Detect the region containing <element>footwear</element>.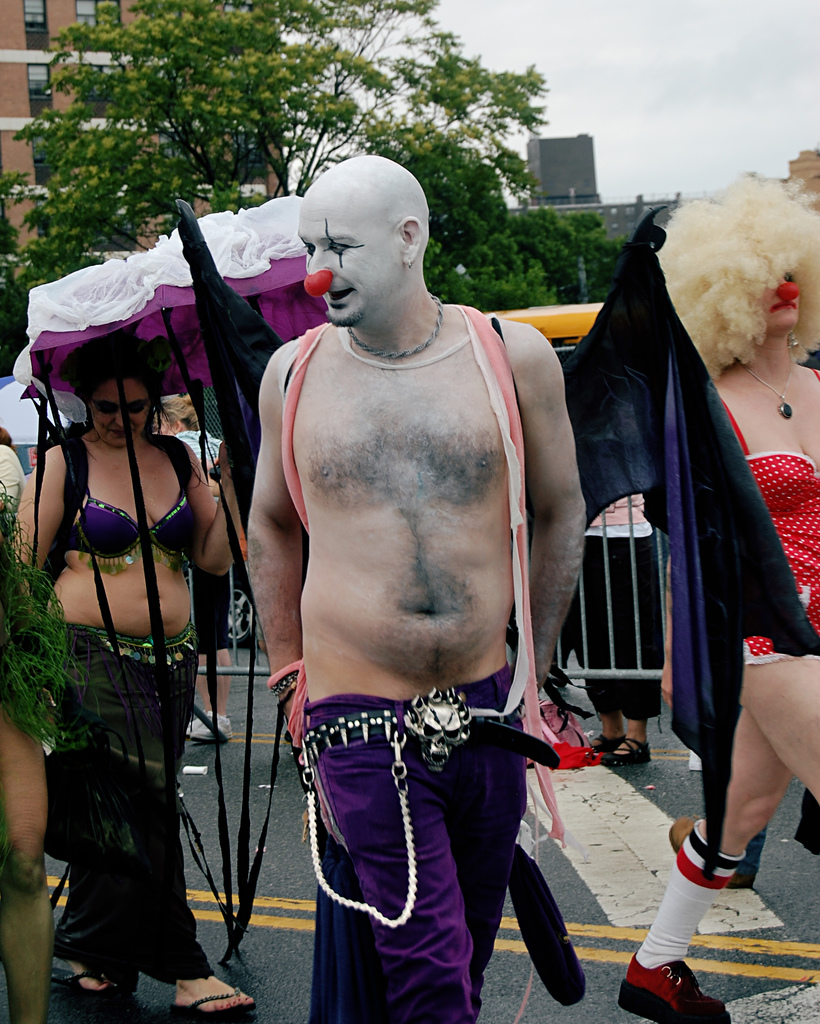
x1=53, y1=964, x2=123, y2=994.
